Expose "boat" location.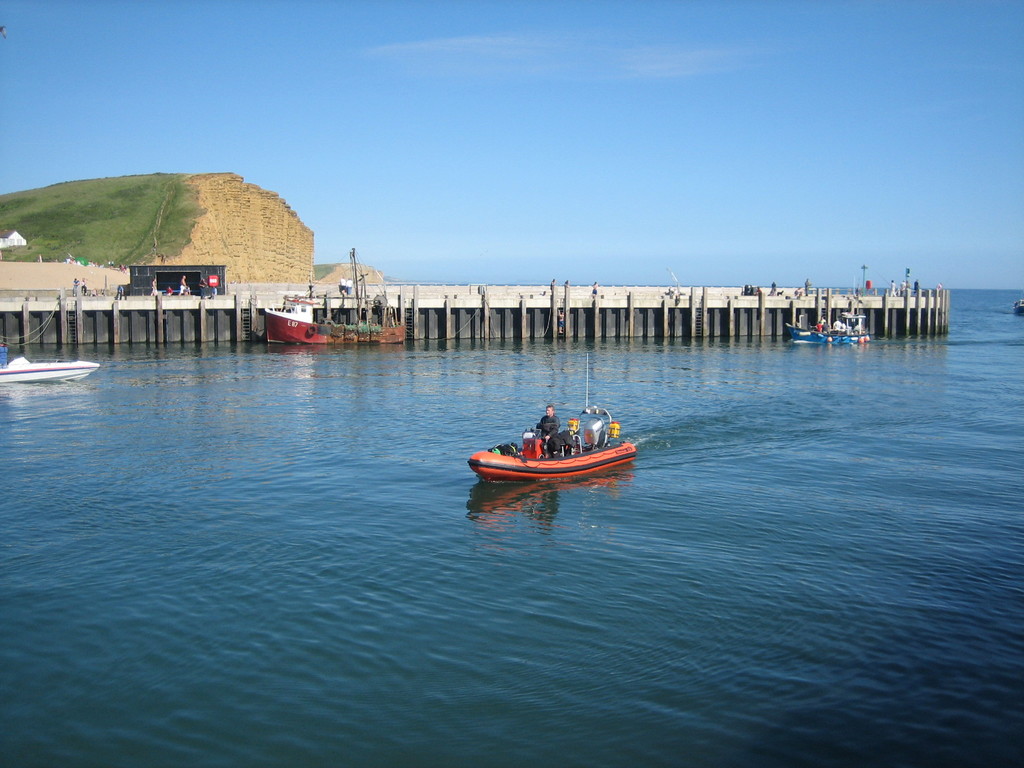
Exposed at locate(463, 397, 646, 492).
